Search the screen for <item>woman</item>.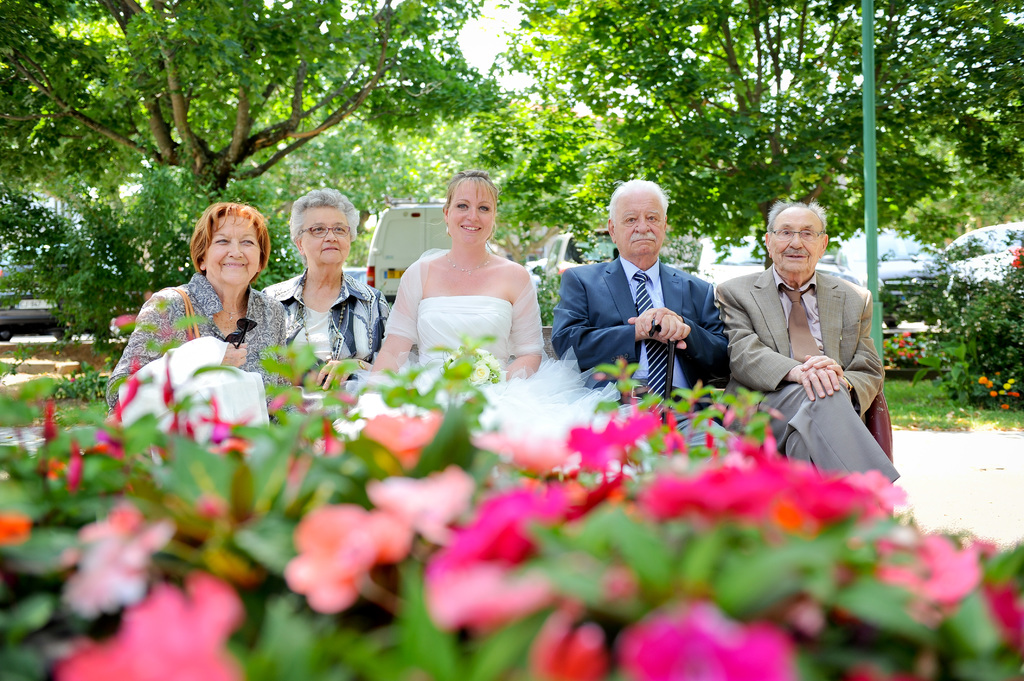
Found at 374/186/552/389.
